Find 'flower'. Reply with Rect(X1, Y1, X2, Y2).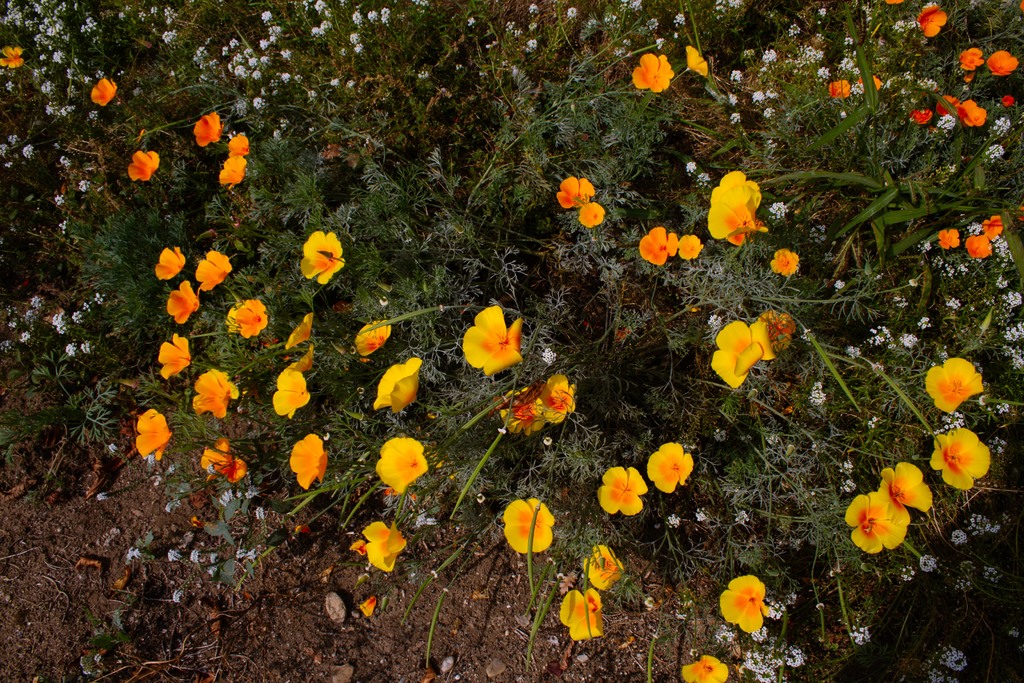
Rect(165, 284, 202, 323).
